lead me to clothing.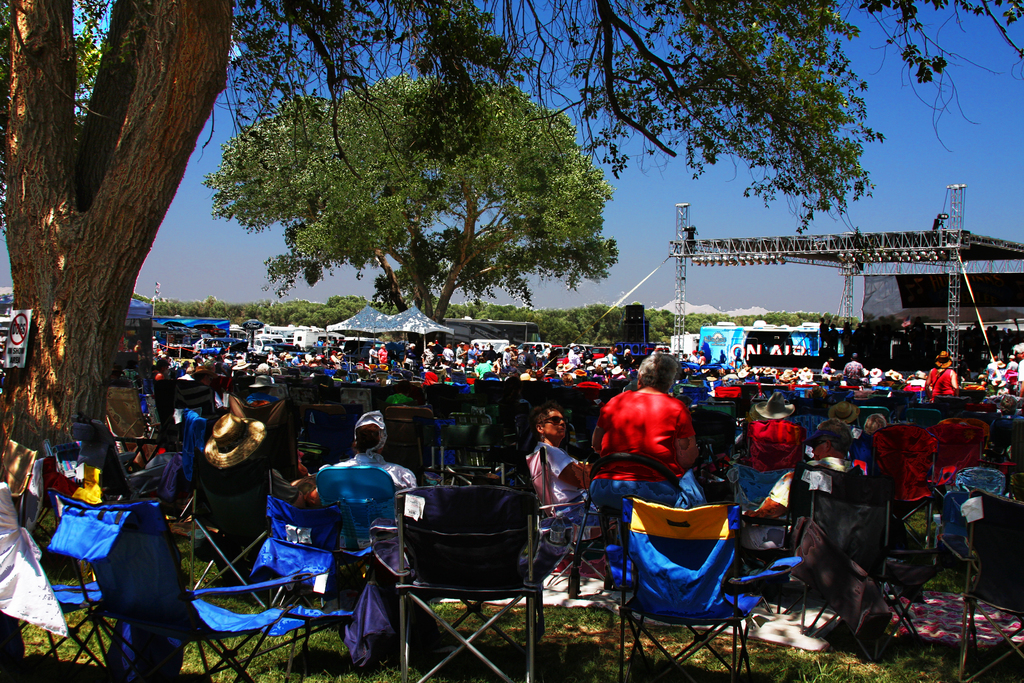
Lead to pyautogui.locateOnScreen(328, 356, 341, 362).
